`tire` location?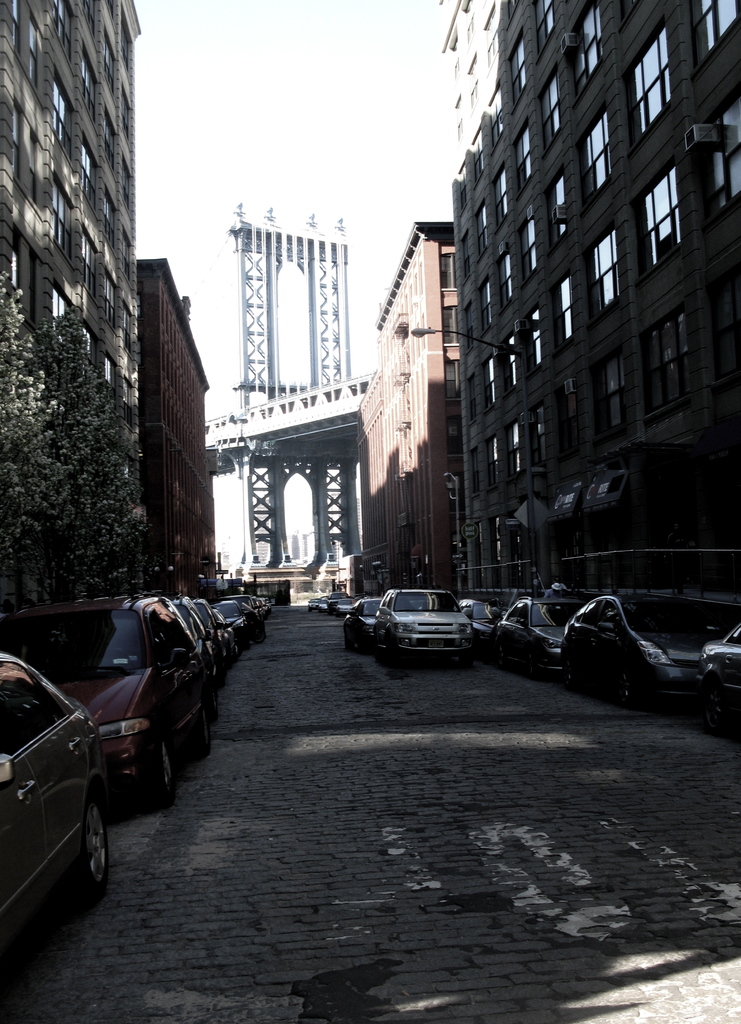
195, 698, 212, 755
